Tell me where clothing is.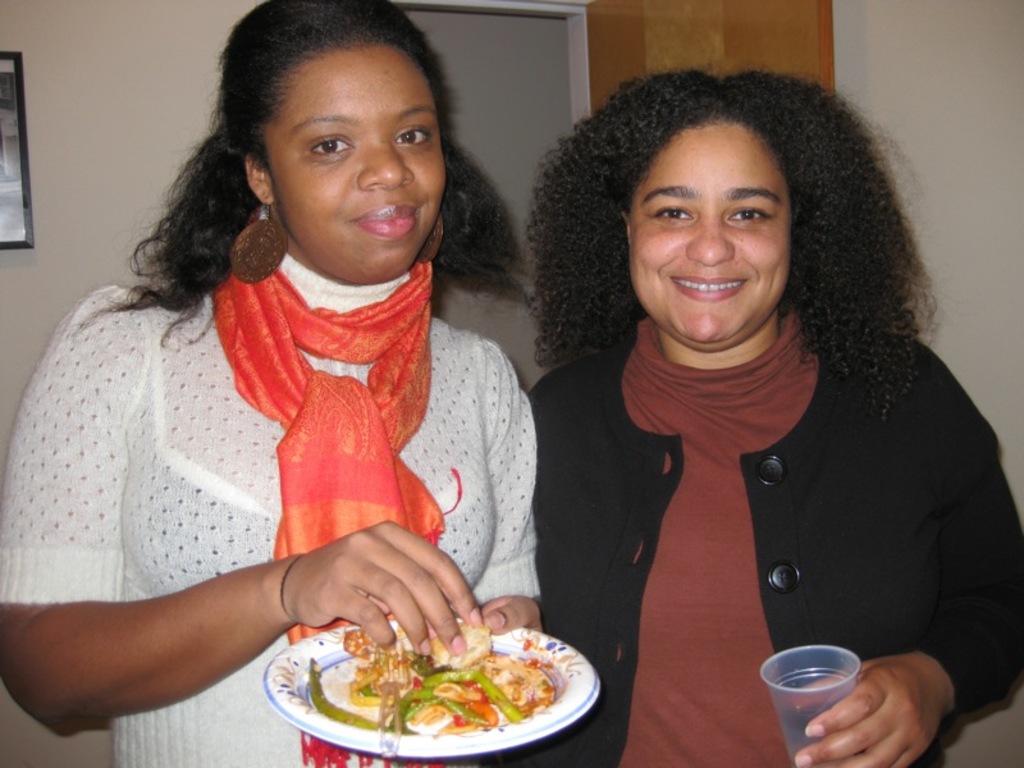
clothing is at (23,244,524,718).
